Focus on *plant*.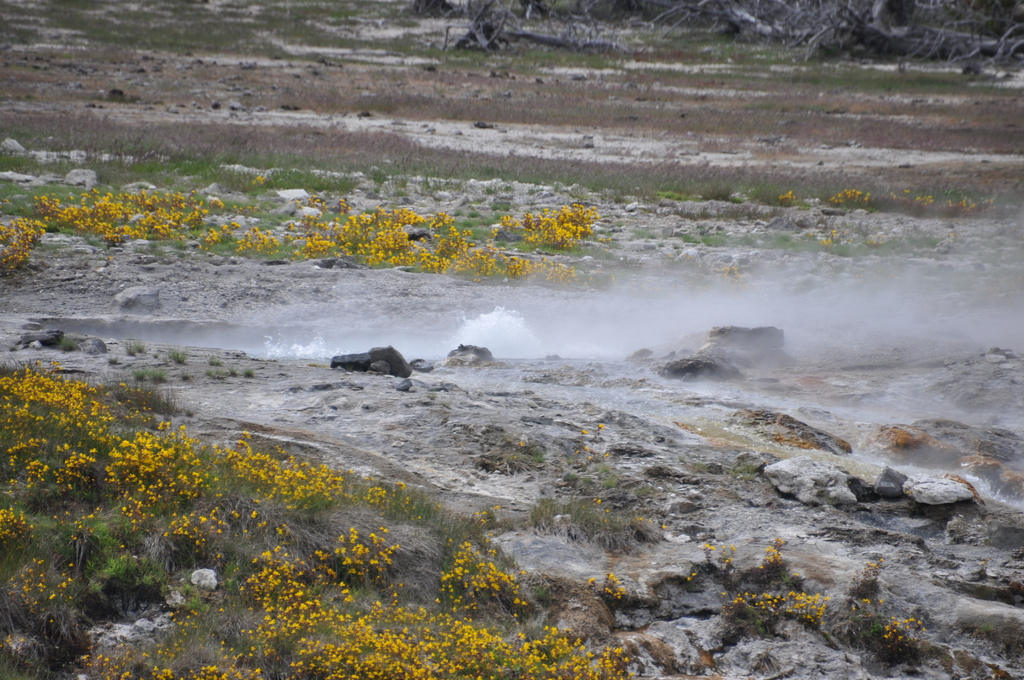
Focused at 843, 184, 872, 211.
